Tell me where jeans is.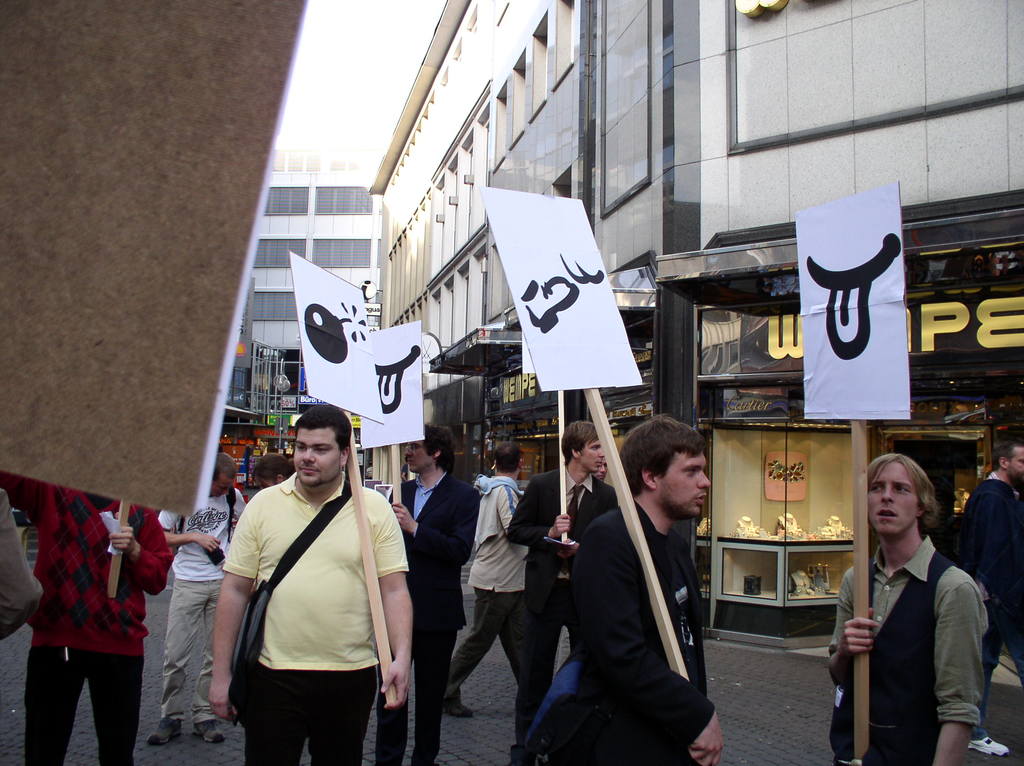
jeans is at bbox=[18, 647, 137, 762].
